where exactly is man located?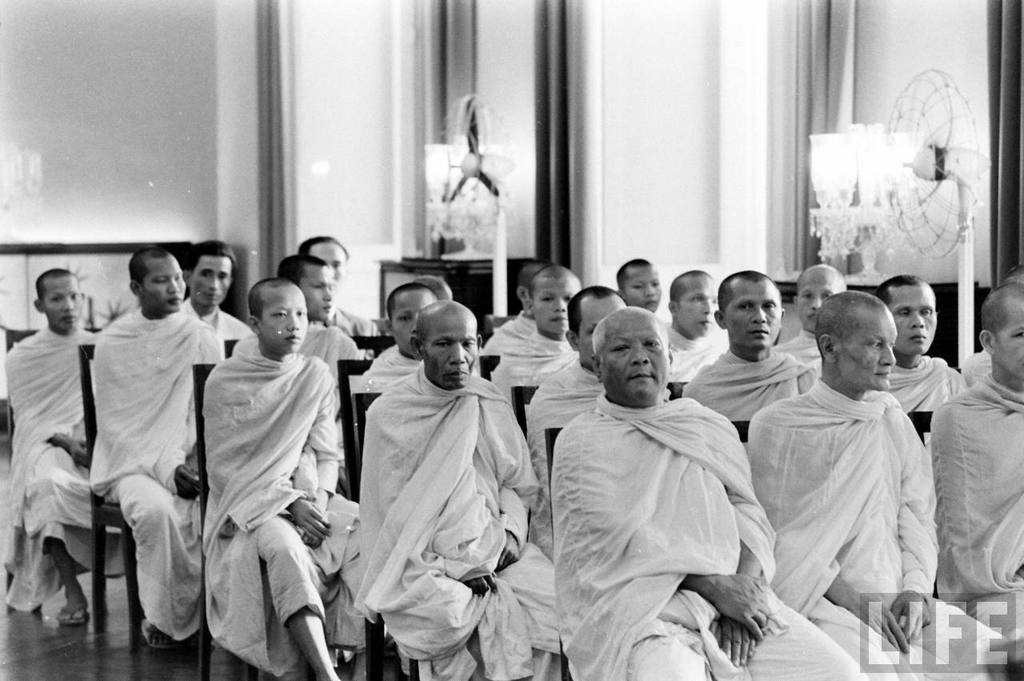
Its bounding box is x1=7 y1=266 x2=123 y2=625.
